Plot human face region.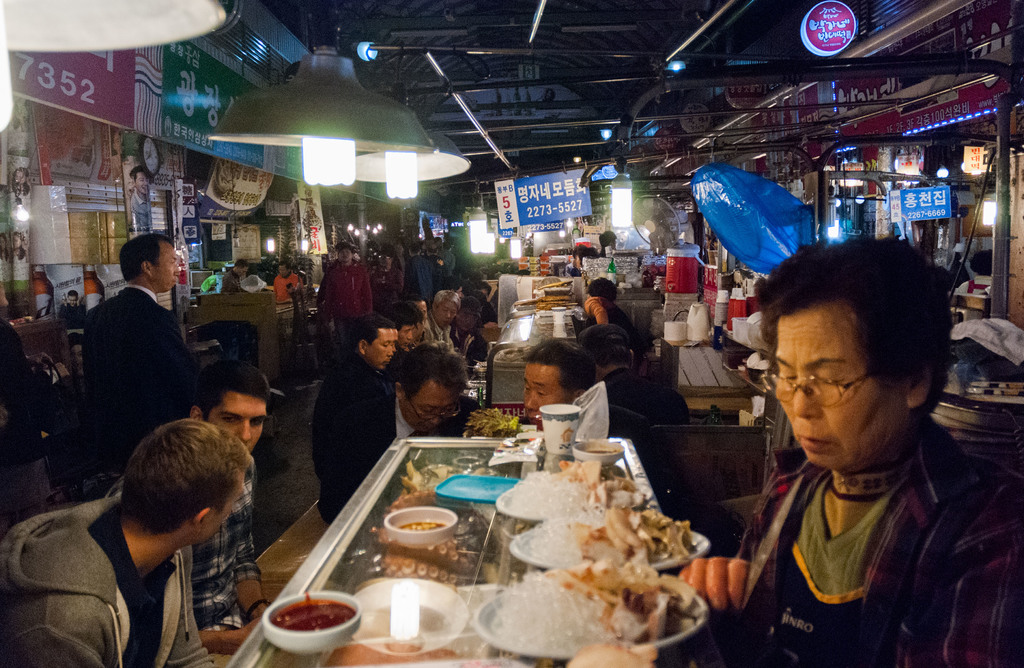
Plotted at crop(369, 331, 394, 370).
